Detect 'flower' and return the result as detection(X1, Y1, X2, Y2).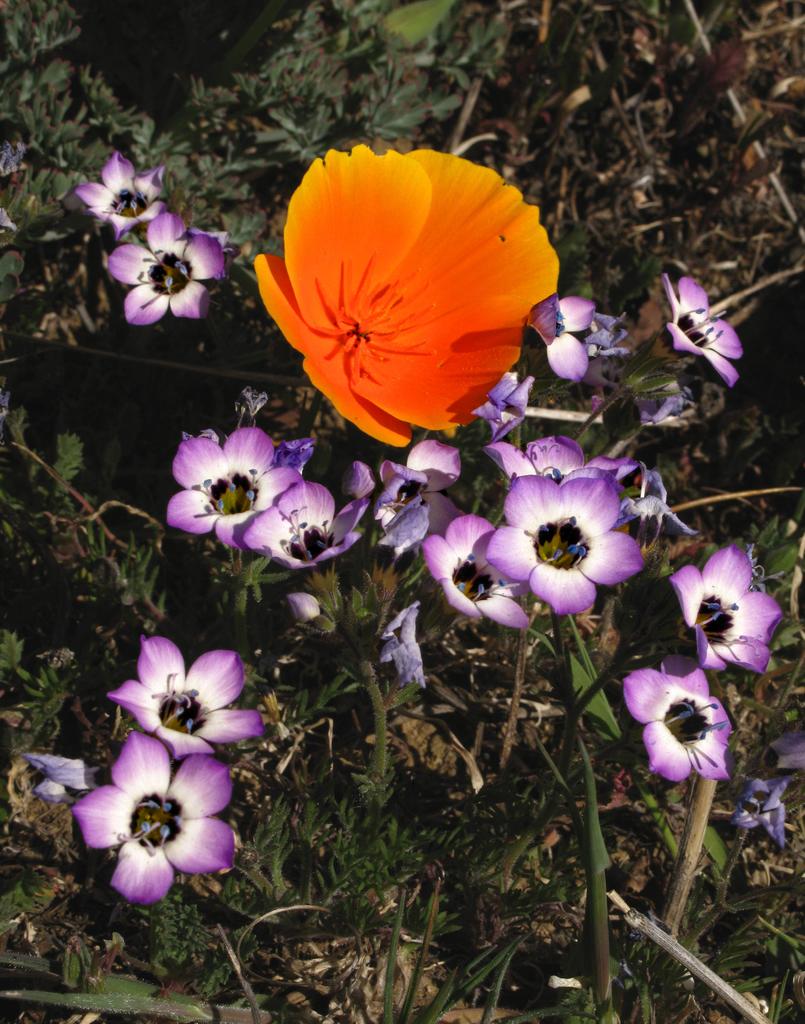
detection(487, 431, 641, 486).
